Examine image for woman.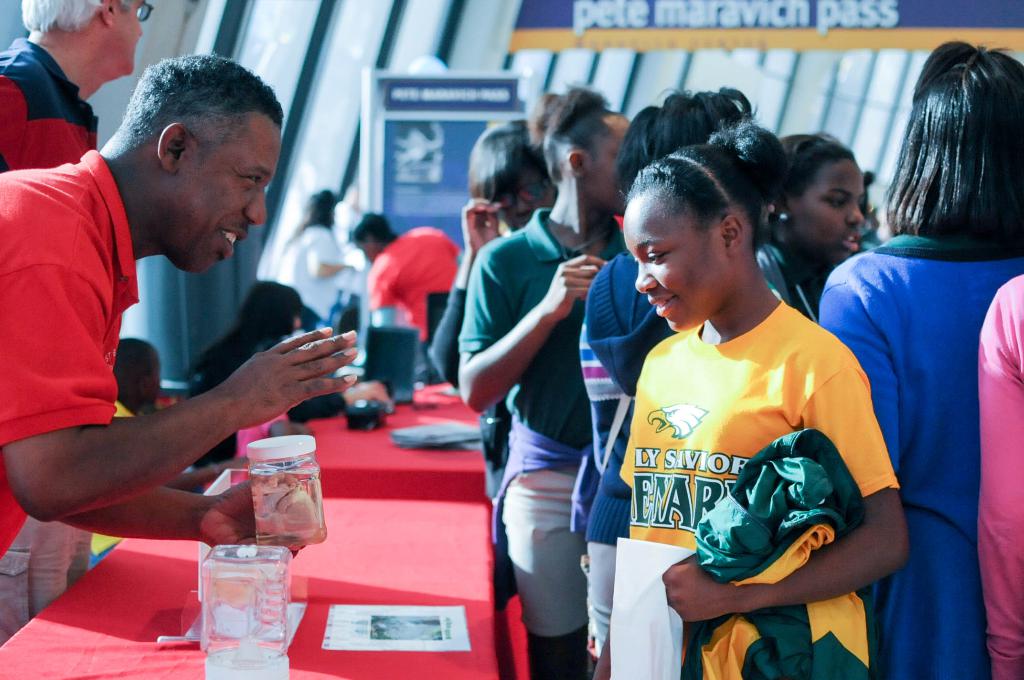
Examination result: region(419, 120, 568, 512).
